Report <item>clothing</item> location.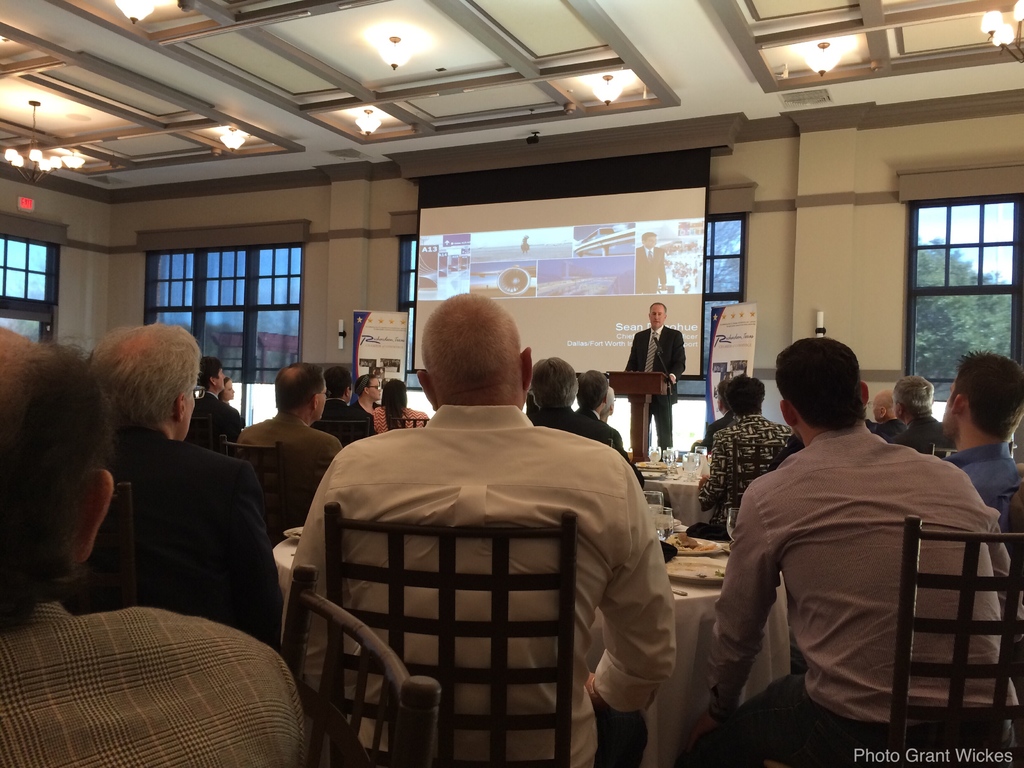
Report: box=[890, 420, 947, 451].
